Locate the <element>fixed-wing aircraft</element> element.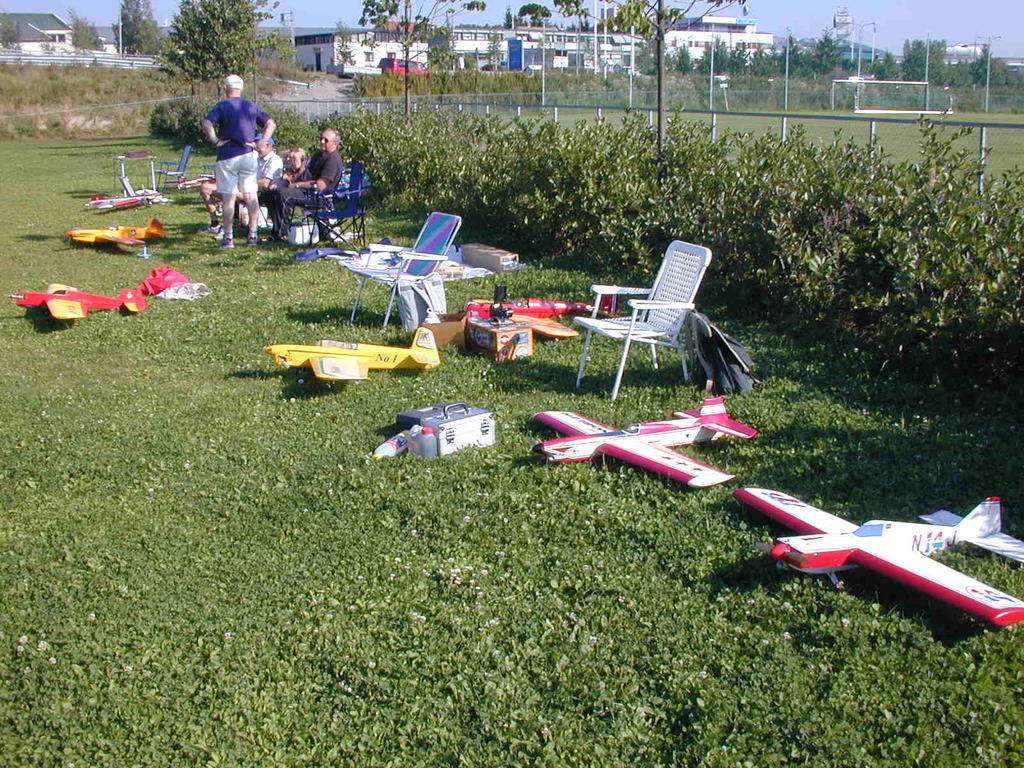
Element bbox: (left=528, top=397, right=762, bottom=492).
